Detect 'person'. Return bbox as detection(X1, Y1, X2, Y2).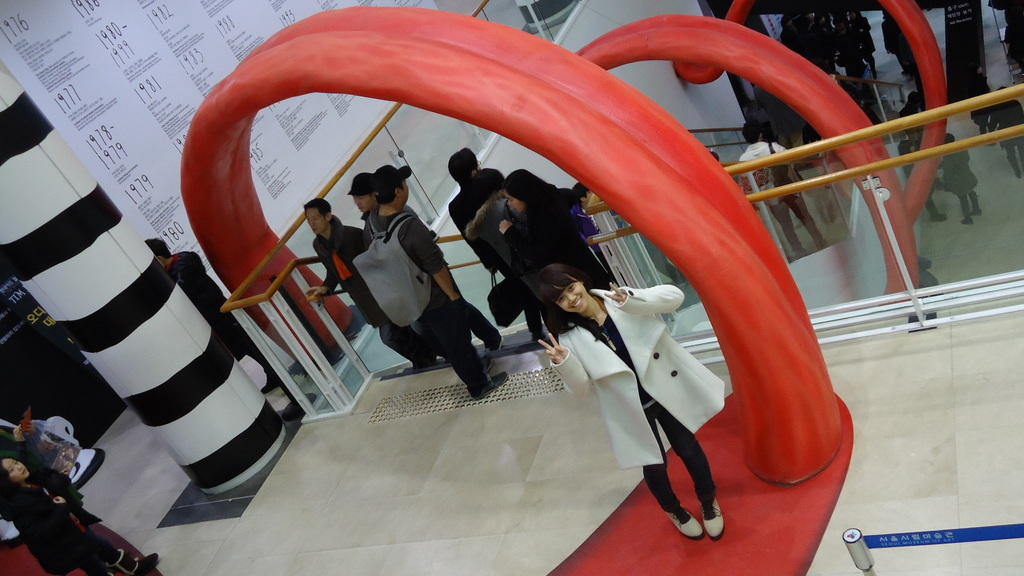
detection(346, 169, 388, 232).
